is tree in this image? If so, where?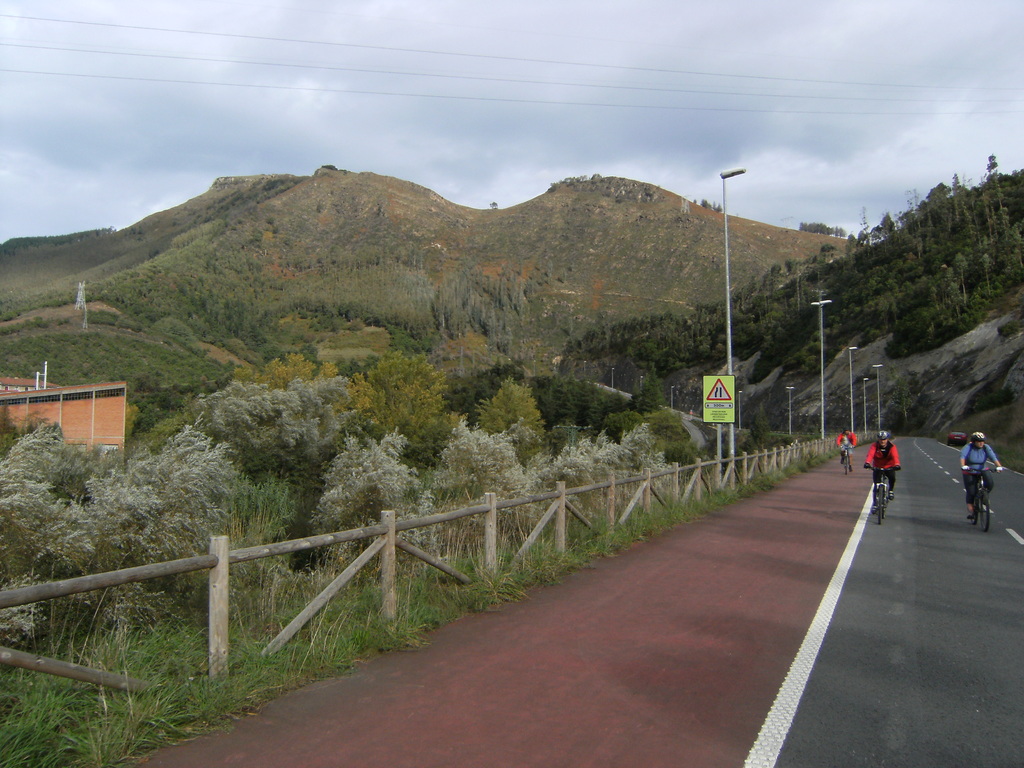
Yes, at [x1=461, y1=352, x2=557, y2=464].
